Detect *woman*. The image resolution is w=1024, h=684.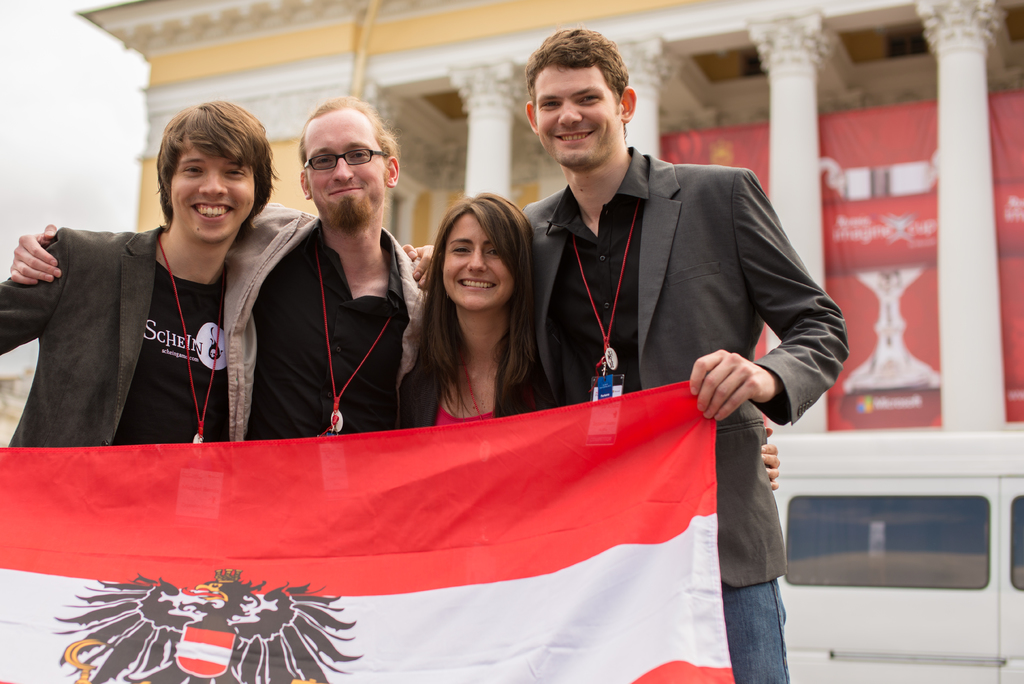
pyautogui.locateOnScreen(384, 195, 569, 430).
